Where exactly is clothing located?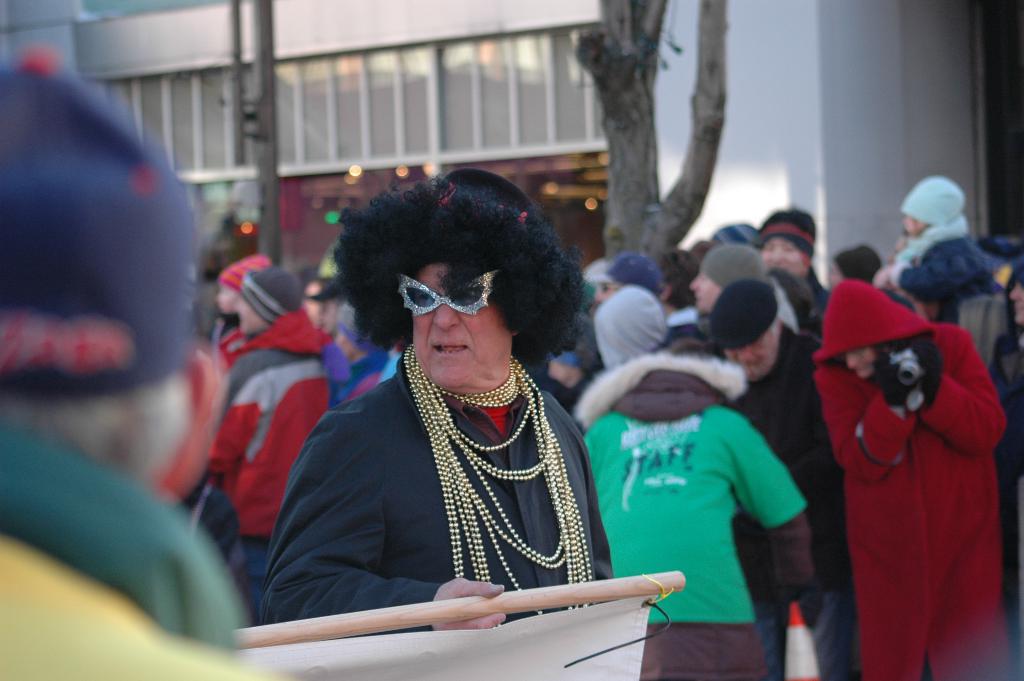
Its bounding box is bbox=(0, 409, 276, 680).
